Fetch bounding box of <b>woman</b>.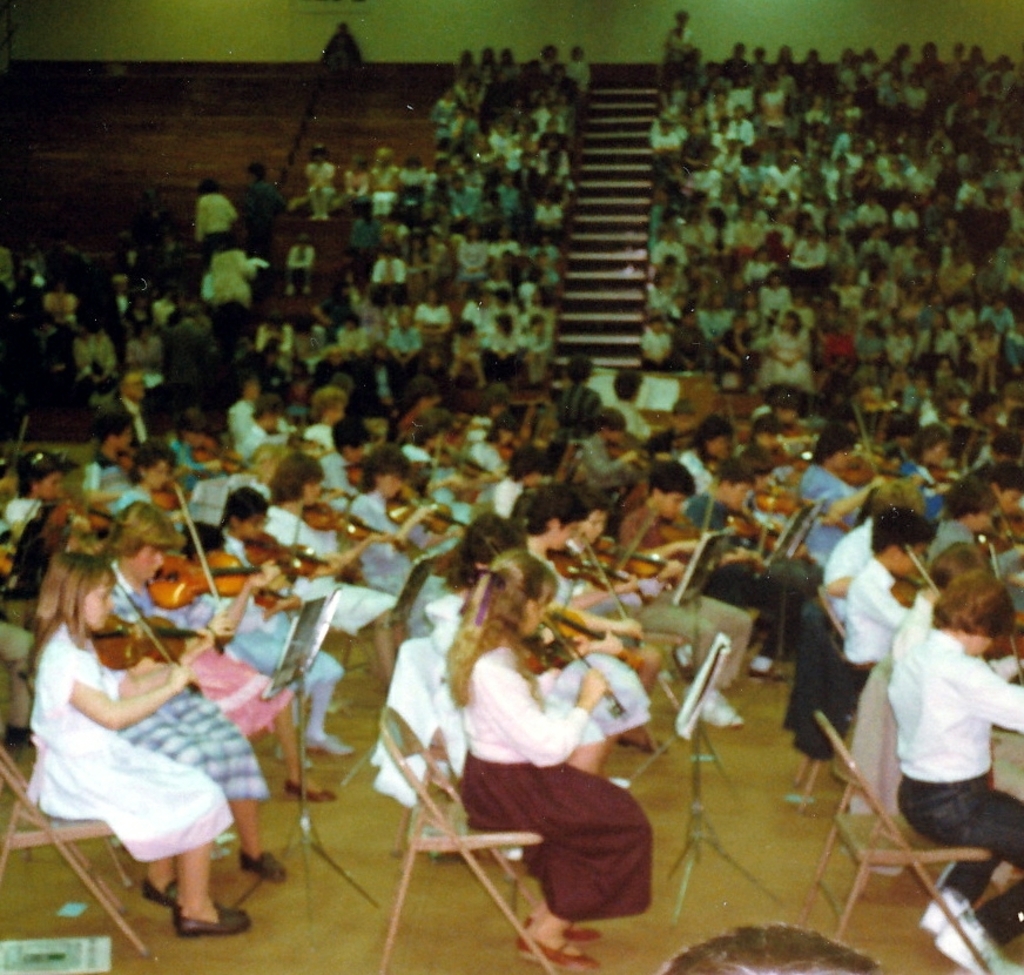
Bbox: [x1=82, y1=507, x2=282, y2=886].
